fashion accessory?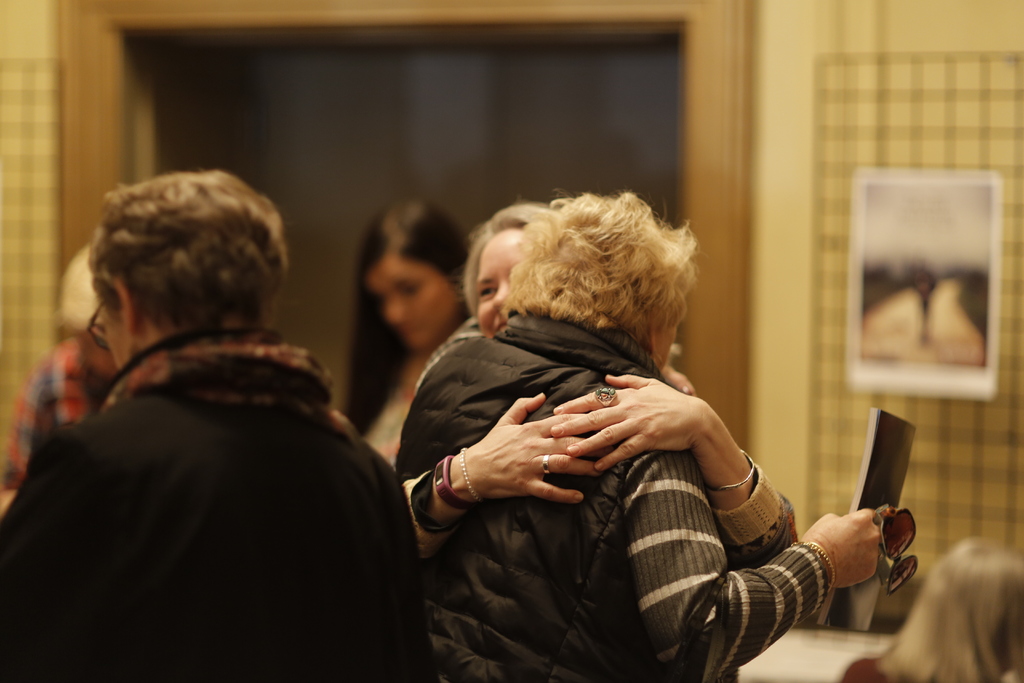
<bbox>870, 500, 922, 598</bbox>
